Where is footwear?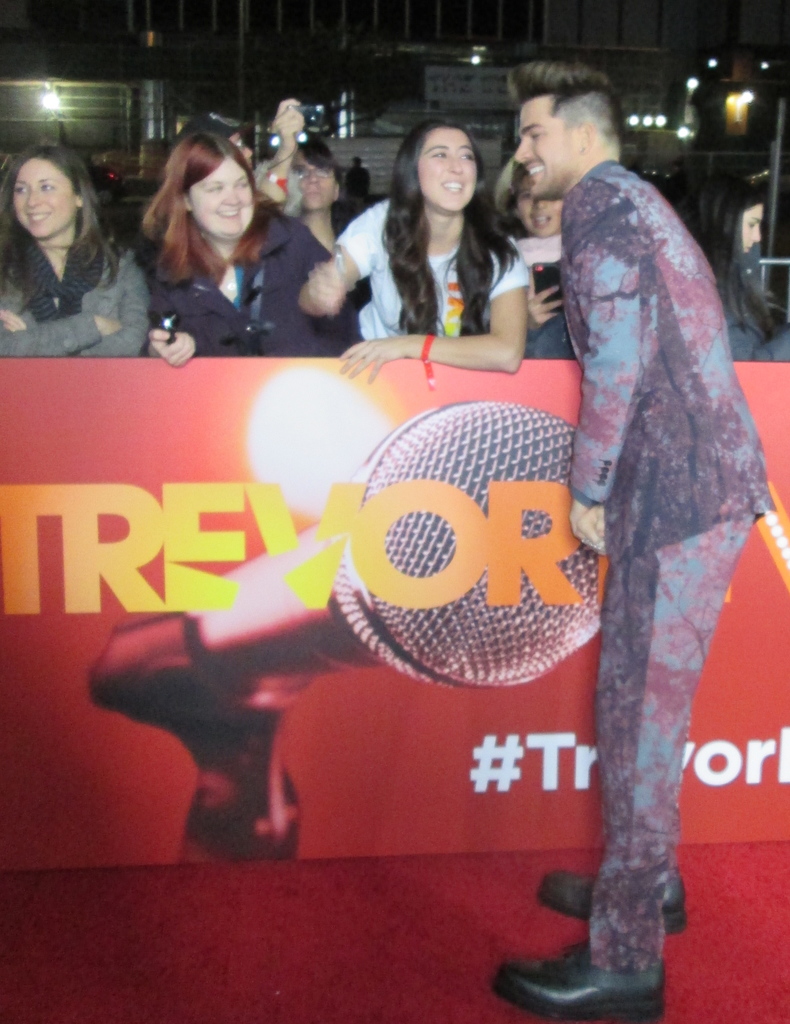
{"x1": 493, "y1": 937, "x2": 666, "y2": 1020}.
